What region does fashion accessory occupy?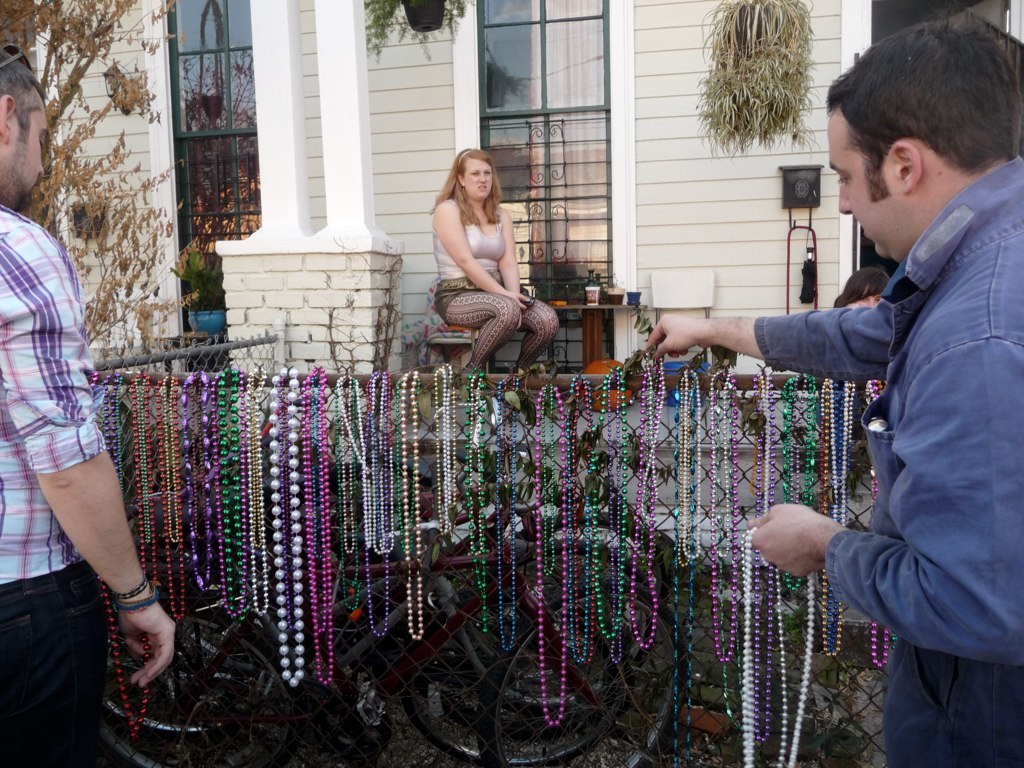
rect(455, 146, 471, 167).
